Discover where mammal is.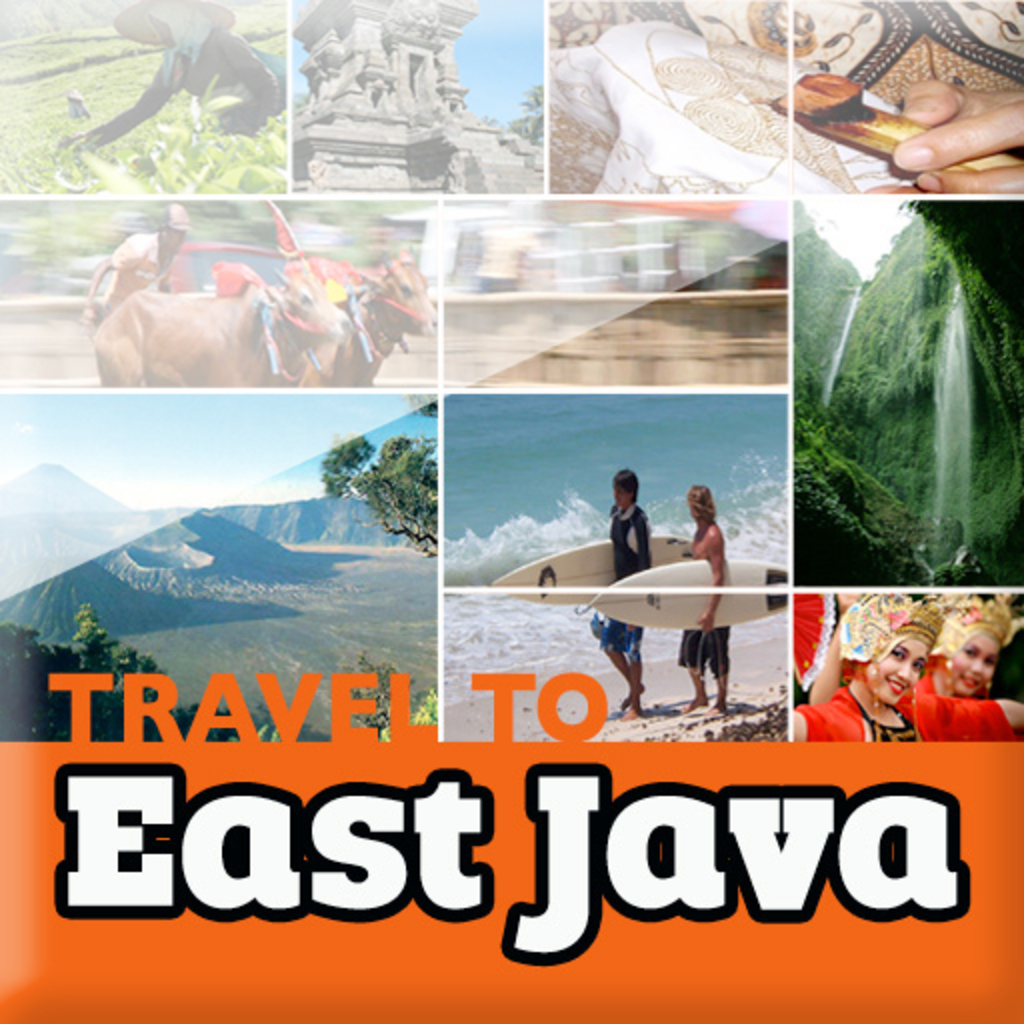
Discovered at Rect(54, 0, 290, 150).
